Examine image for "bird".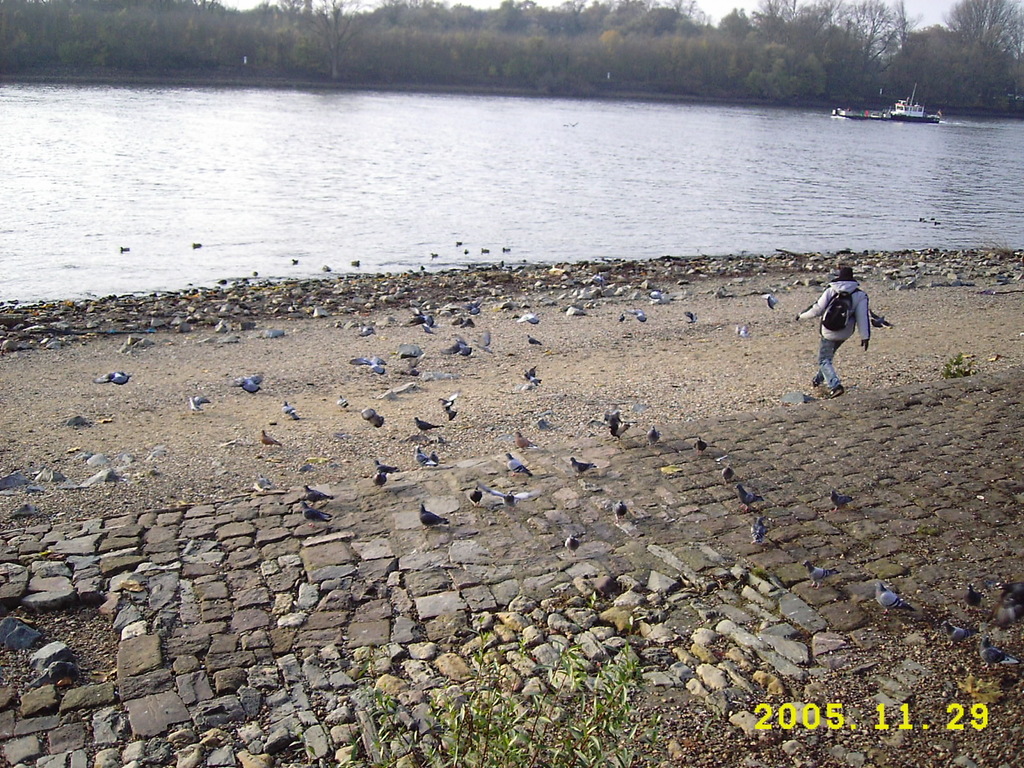
Examination result: rect(358, 405, 389, 429).
